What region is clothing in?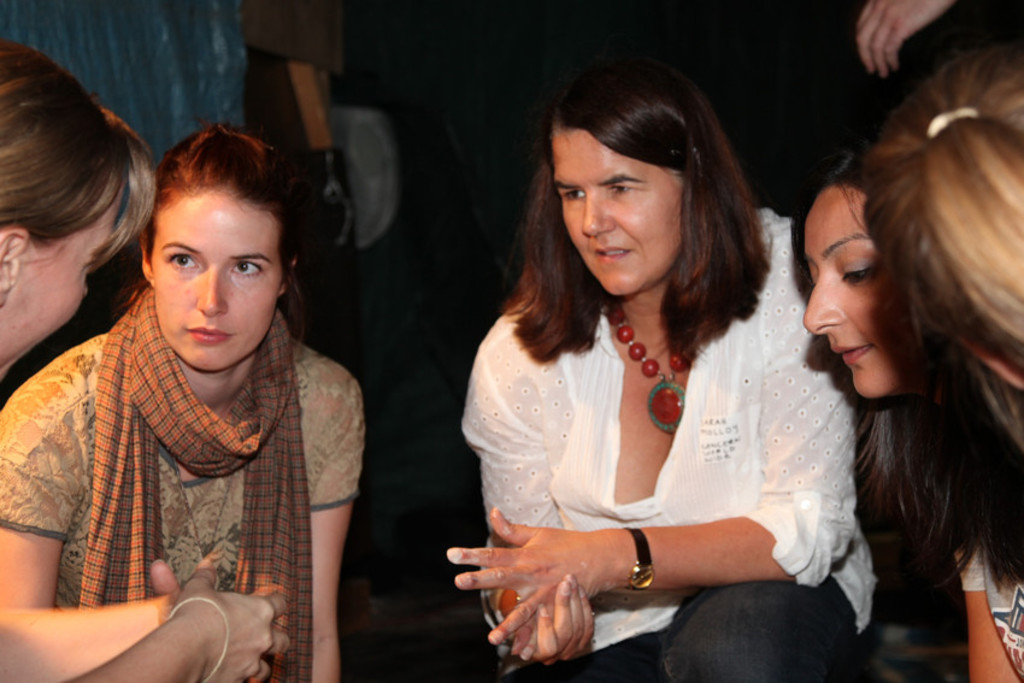
[x1=18, y1=259, x2=359, y2=667].
